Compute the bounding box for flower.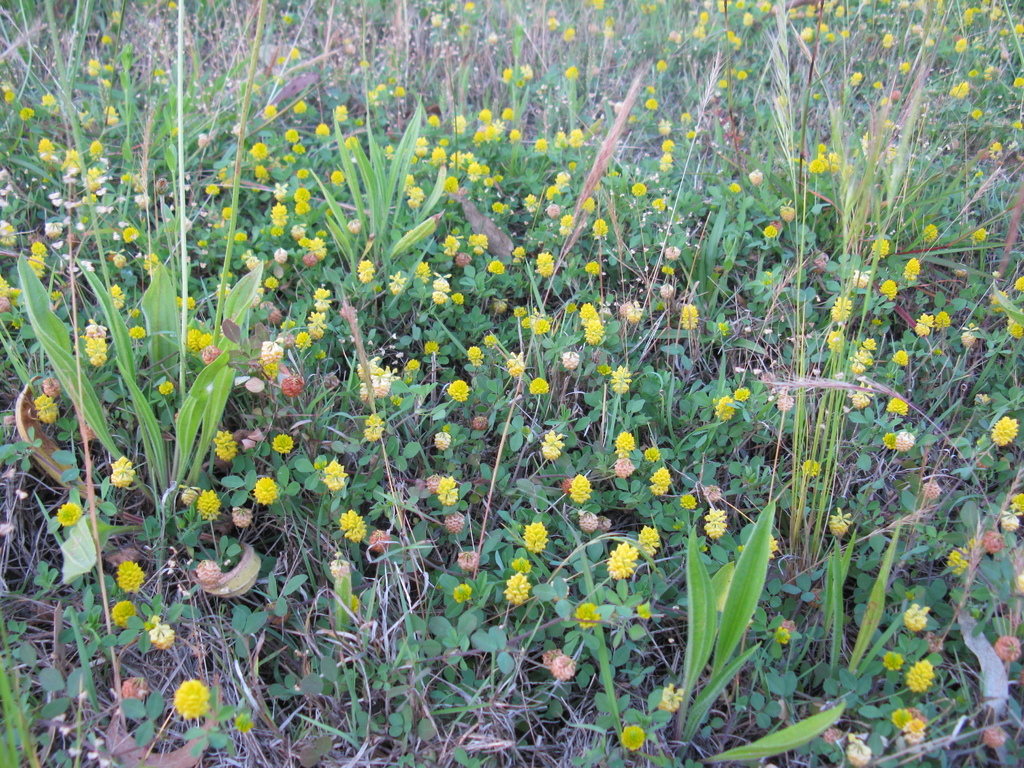
[x1=369, y1=531, x2=396, y2=554].
